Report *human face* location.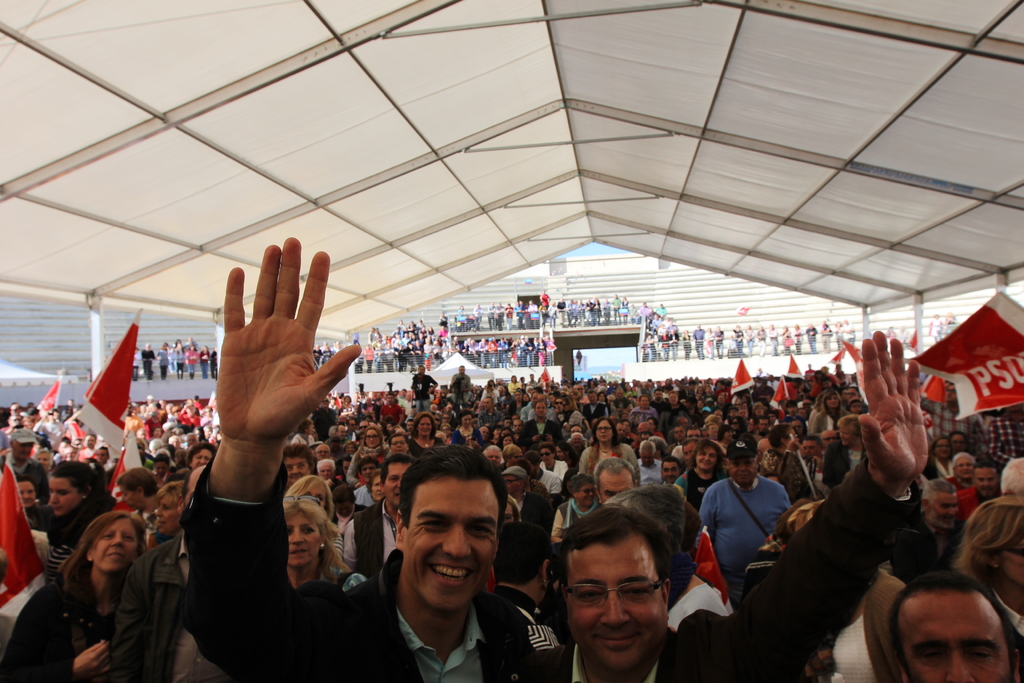
Report: Rect(462, 415, 472, 427).
